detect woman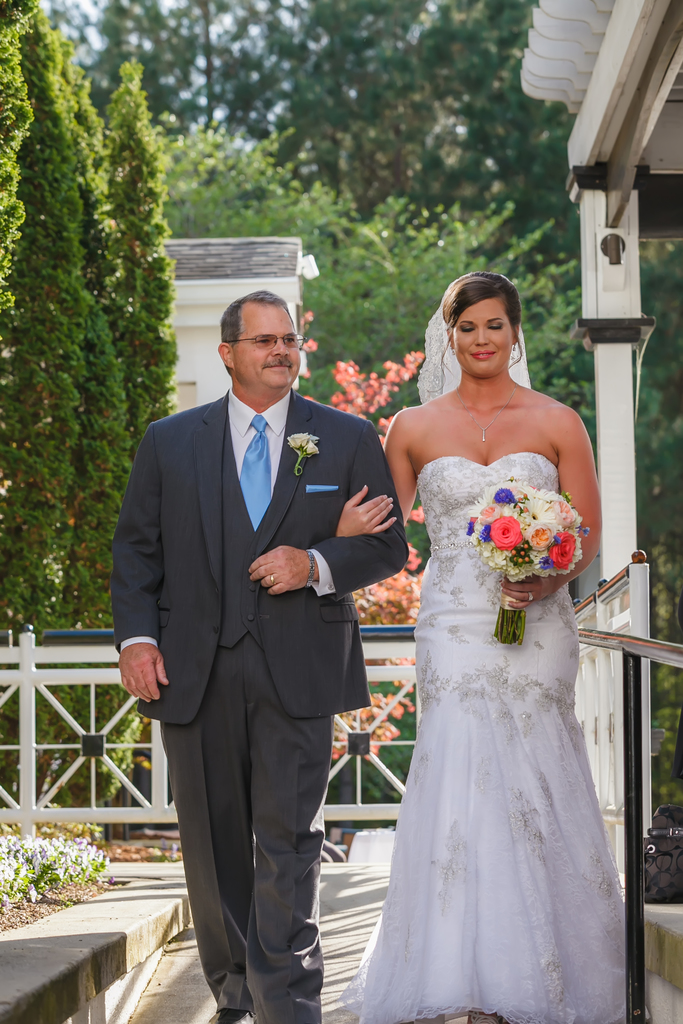
334/275/650/1023
